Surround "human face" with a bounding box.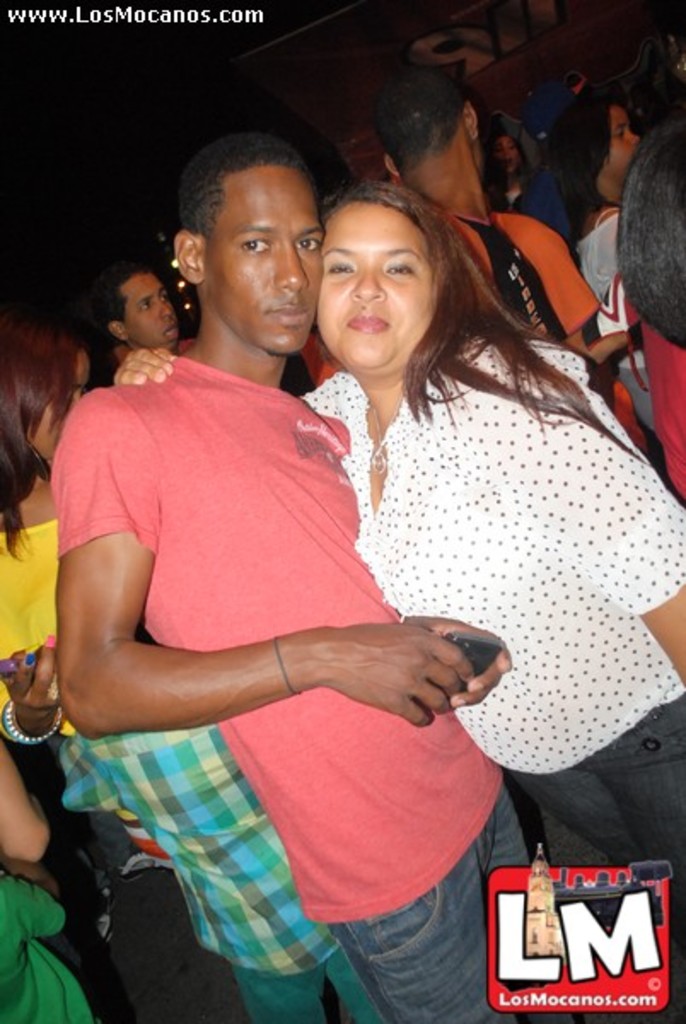
[left=205, top=162, right=323, bottom=355].
